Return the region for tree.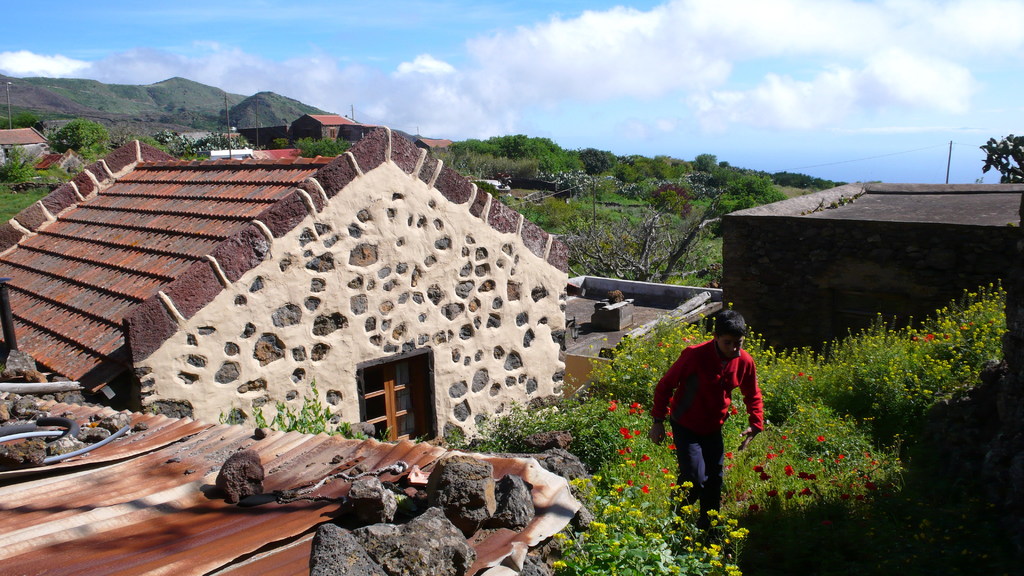
[58,124,111,156].
